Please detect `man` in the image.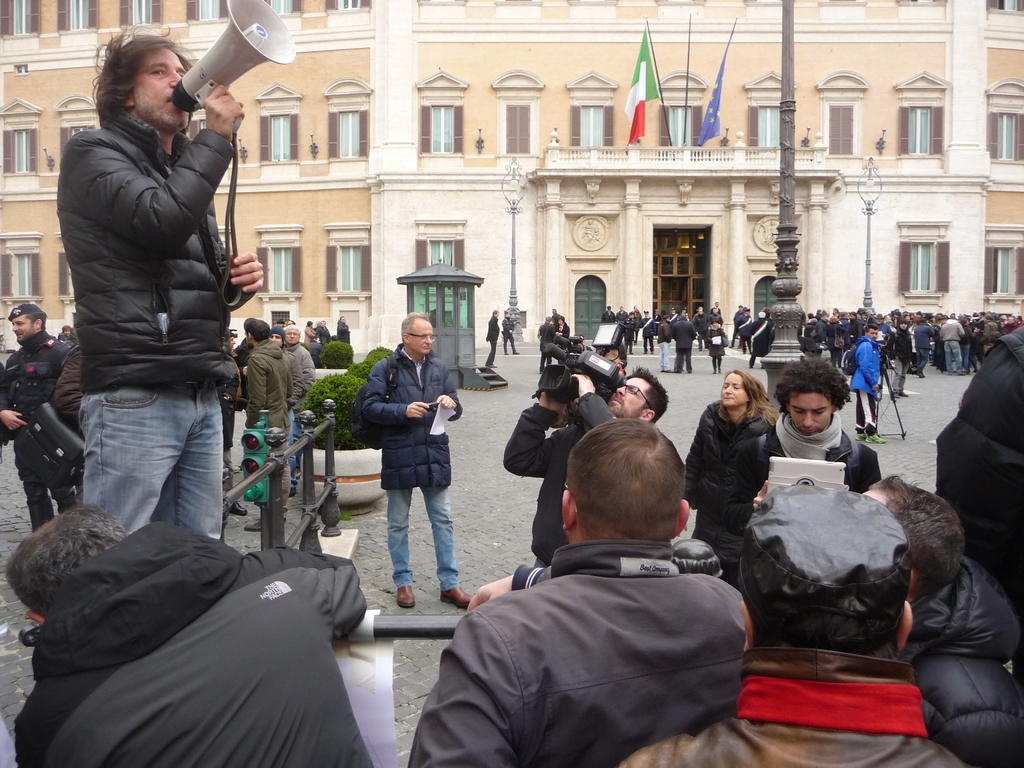
pyautogui.locateOnScreen(625, 312, 636, 355).
